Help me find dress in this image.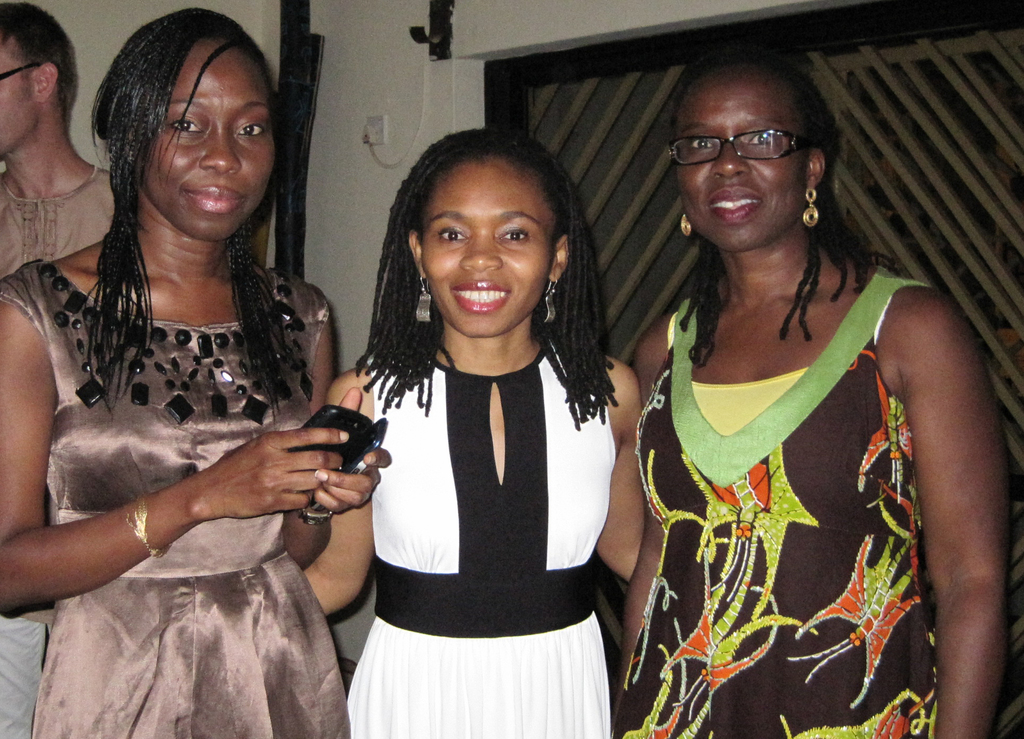
Found it: [1, 254, 335, 738].
